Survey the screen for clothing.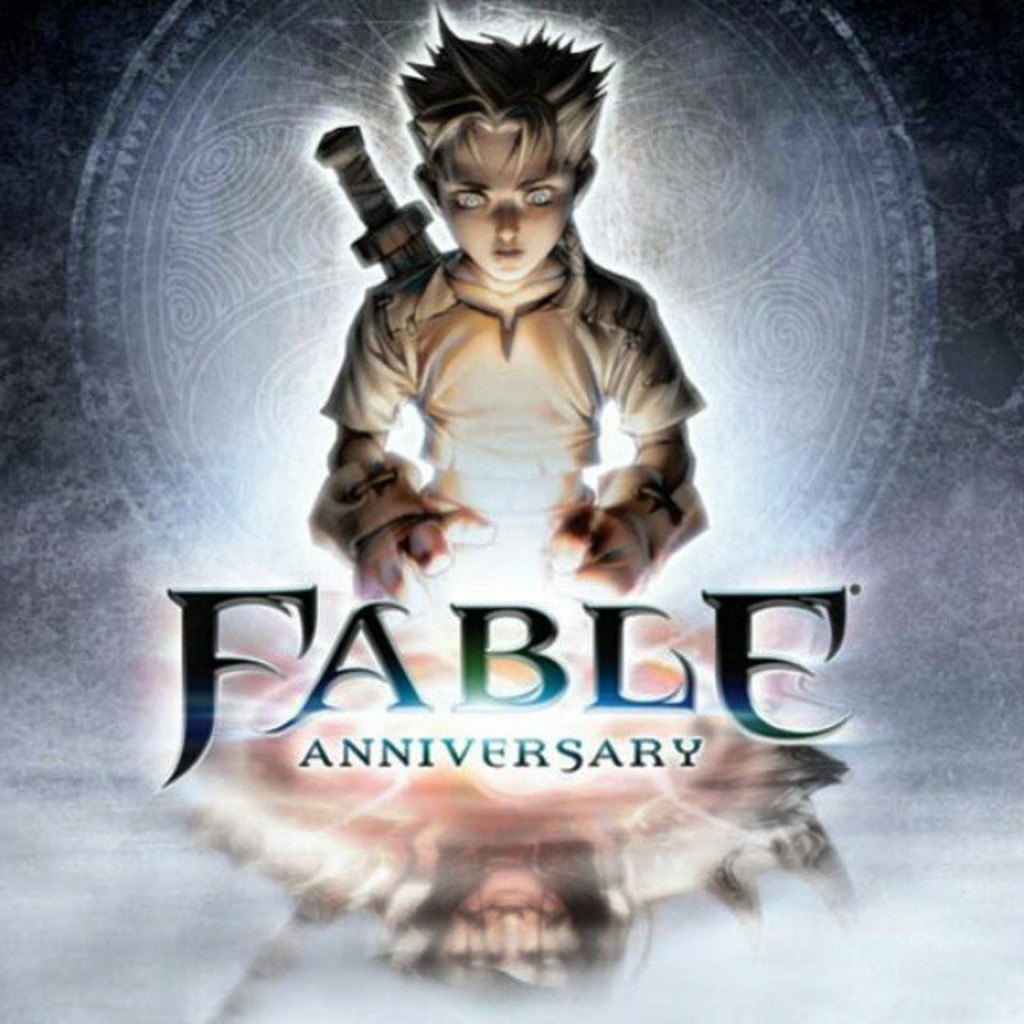
Survey found: bbox=(288, 186, 738, 616).
